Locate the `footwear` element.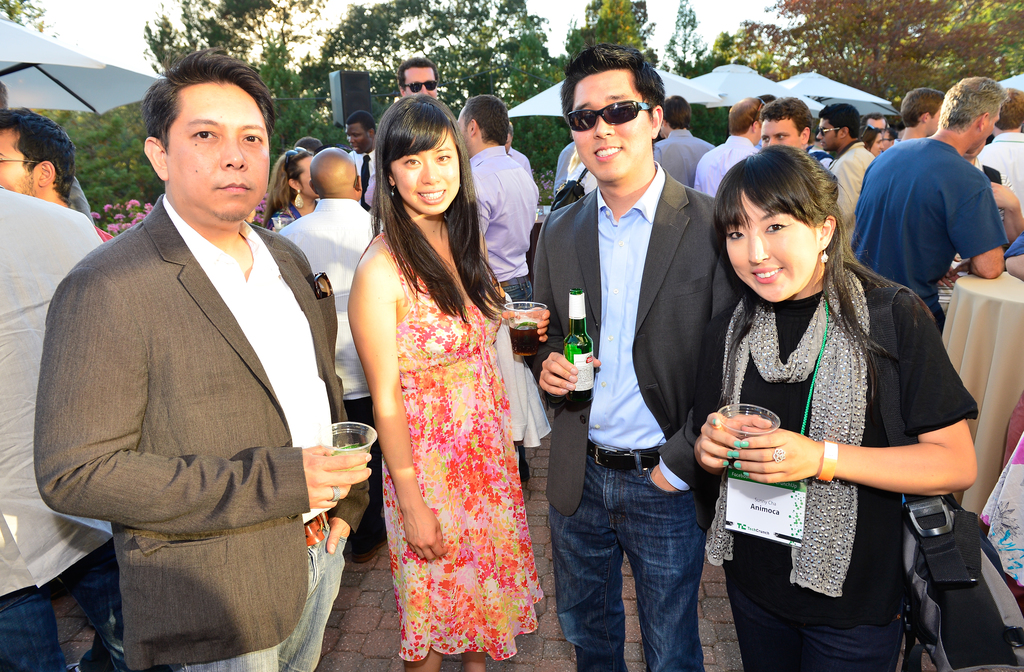
Element bbox: [350, 508, 389, 561].
